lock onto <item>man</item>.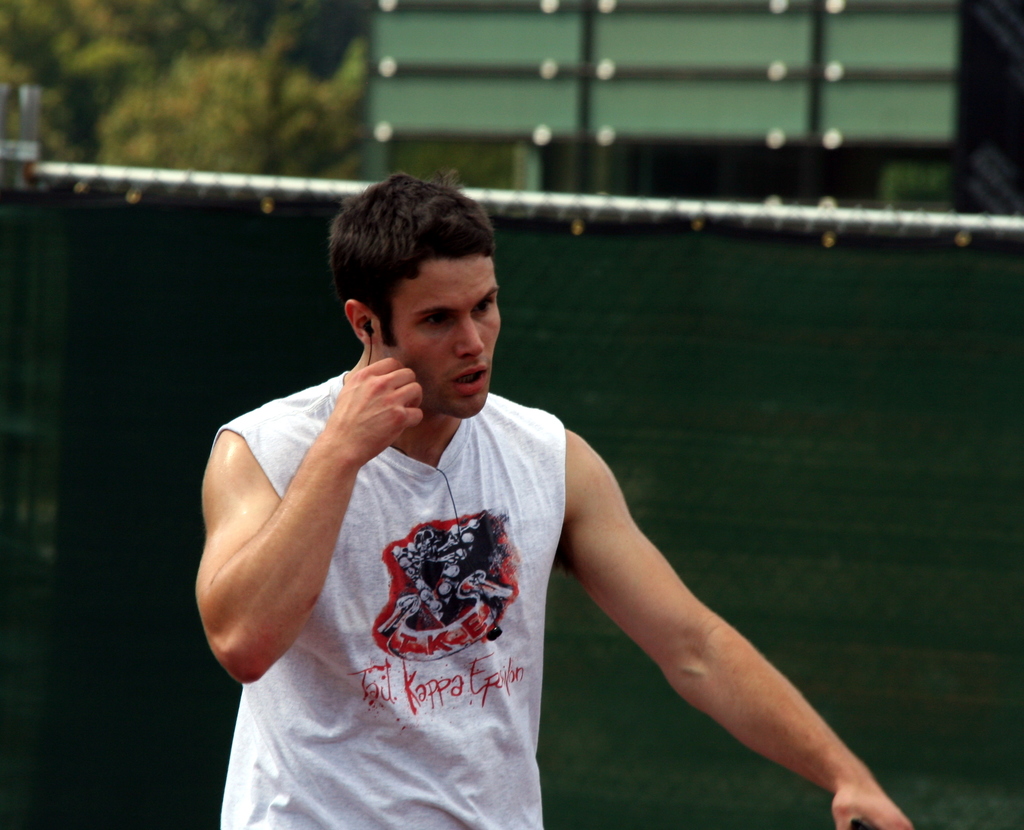
Locked: pyautogui.locateOnScreen(194, 172, 915, 829).
